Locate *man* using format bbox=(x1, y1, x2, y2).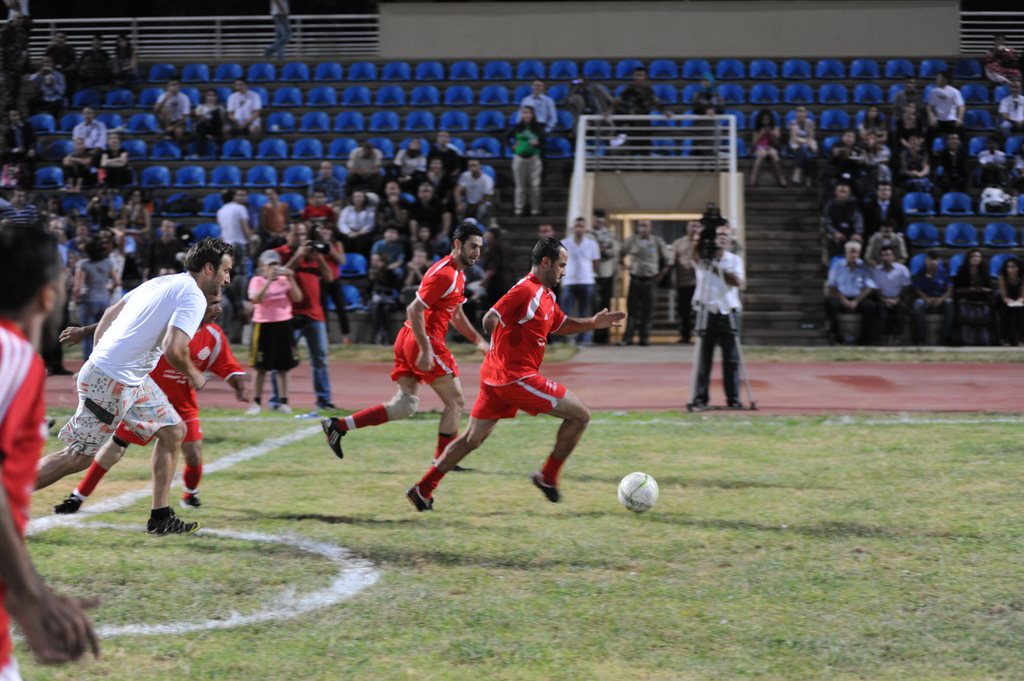
bbox=(832, 127, 867, 163).
